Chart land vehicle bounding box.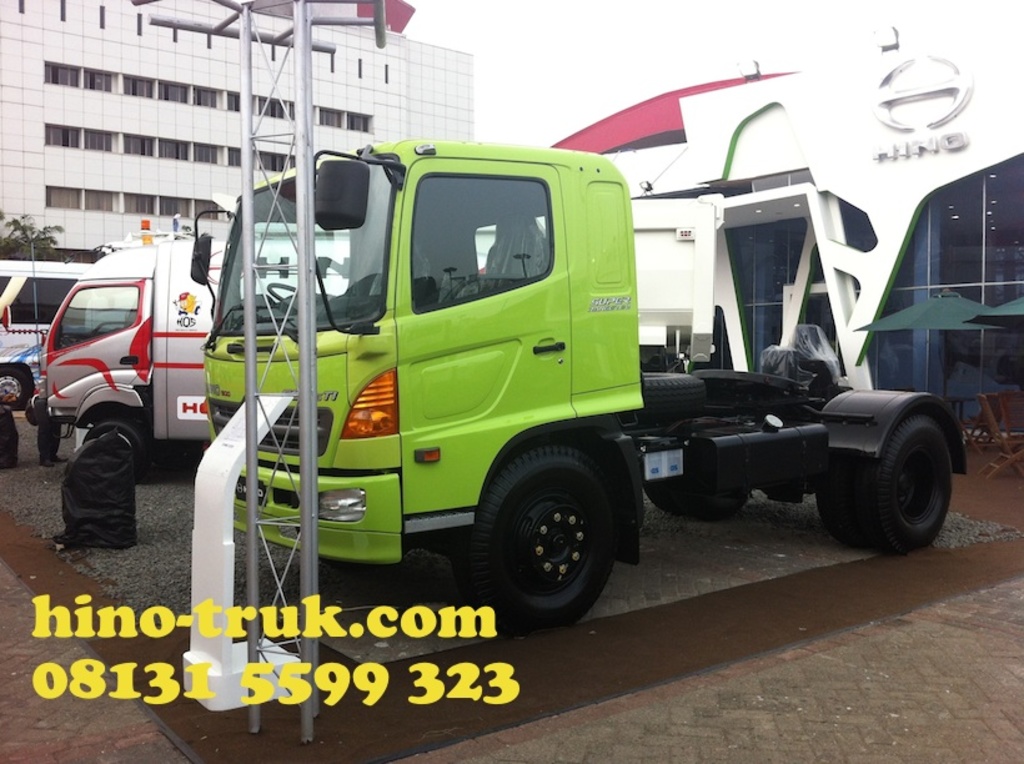
Charted: x1=0 y1=260 x2=94 y2=414.
